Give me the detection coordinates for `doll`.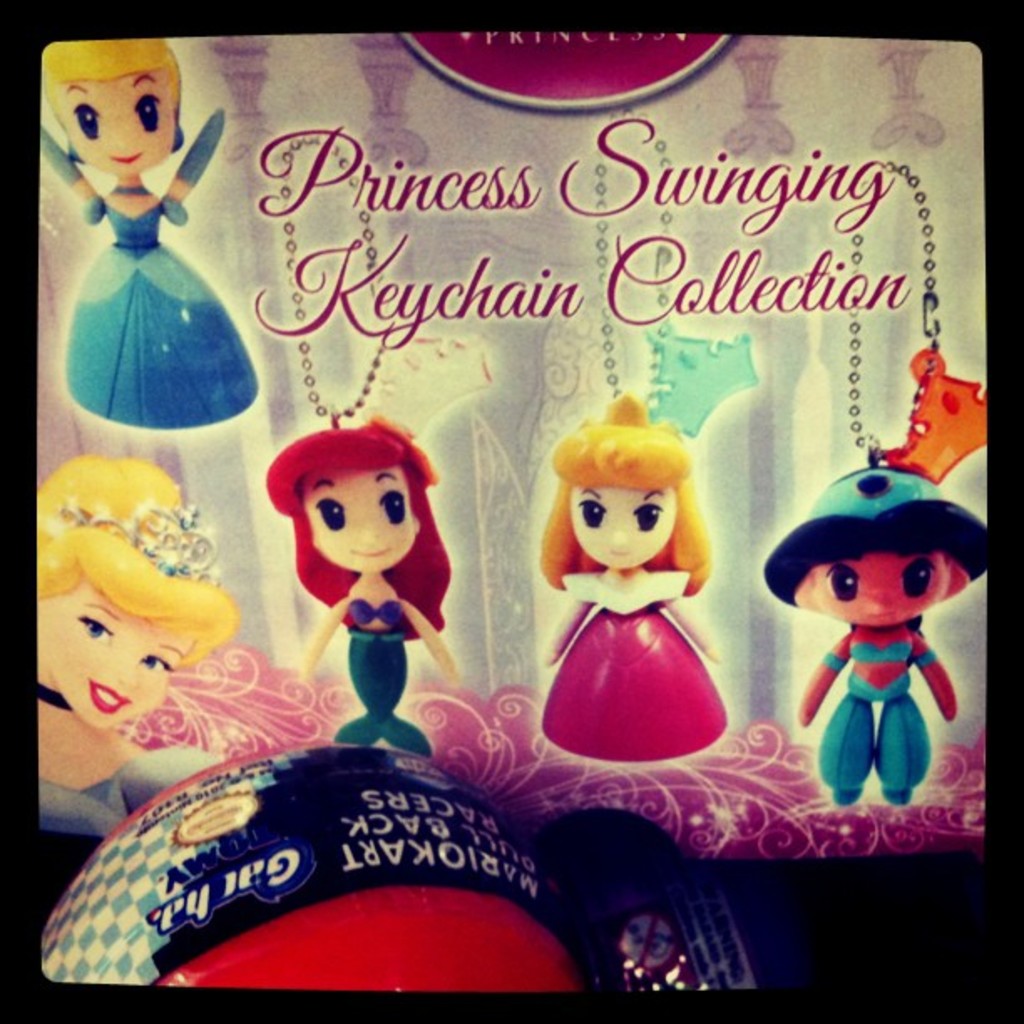
x1=28 y1=450 x2=238 y2=800.
